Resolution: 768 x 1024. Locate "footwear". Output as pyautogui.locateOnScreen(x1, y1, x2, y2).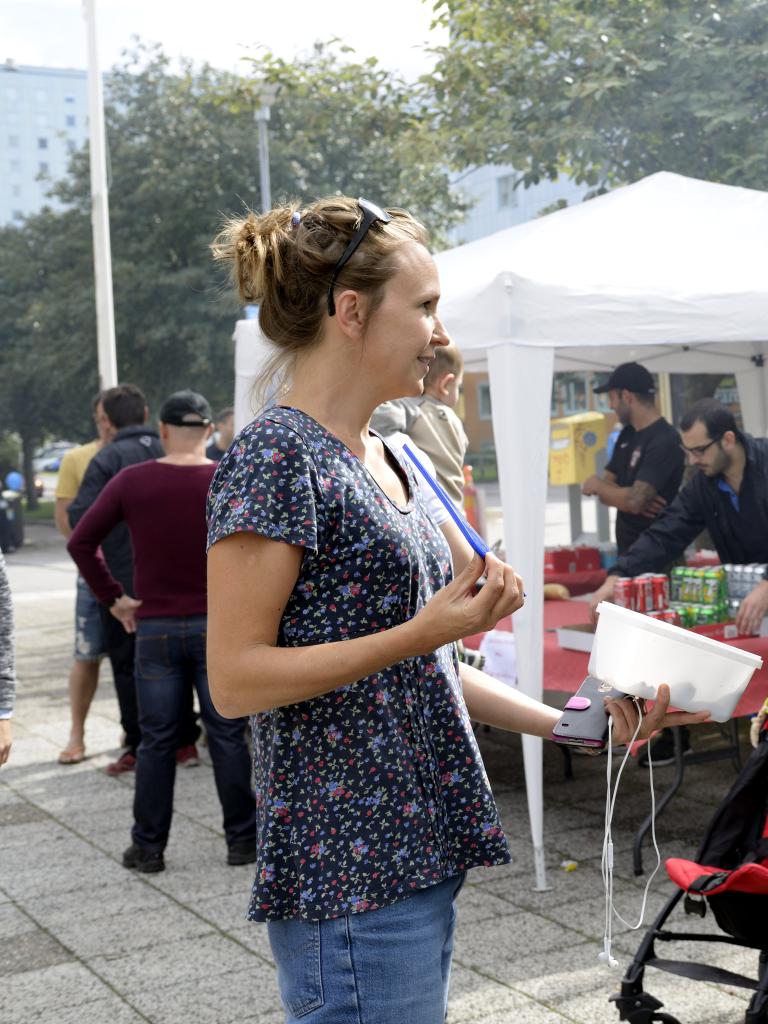
pyautogui.locateOnScreen(228, 849, 255, 863).
